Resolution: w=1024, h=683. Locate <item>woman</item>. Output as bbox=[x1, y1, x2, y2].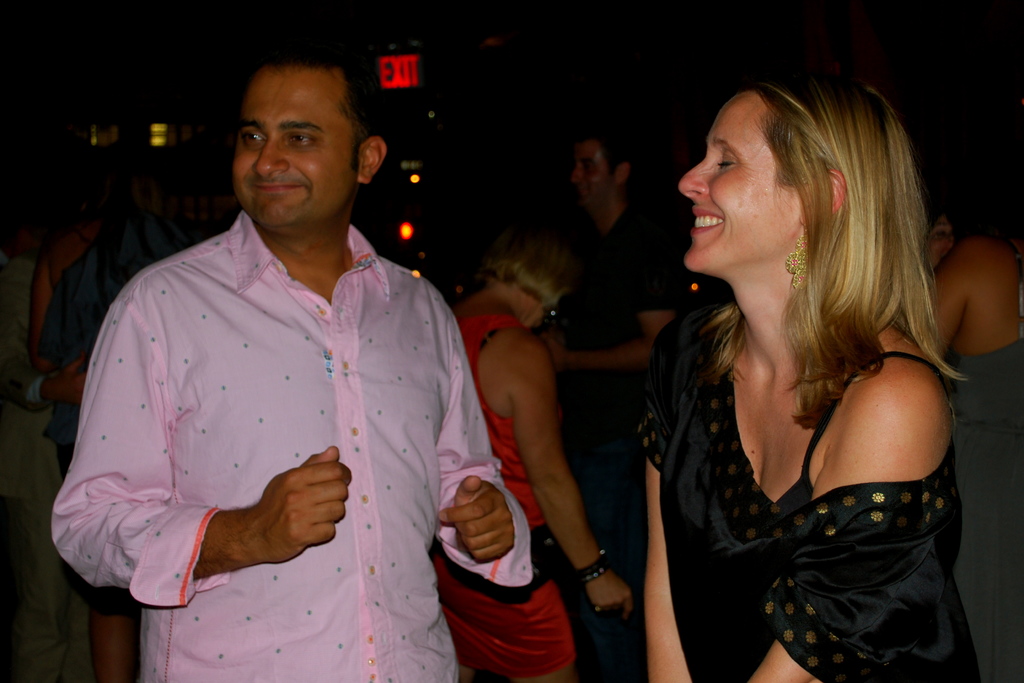
bbox=[430, 240, 634, 682].
